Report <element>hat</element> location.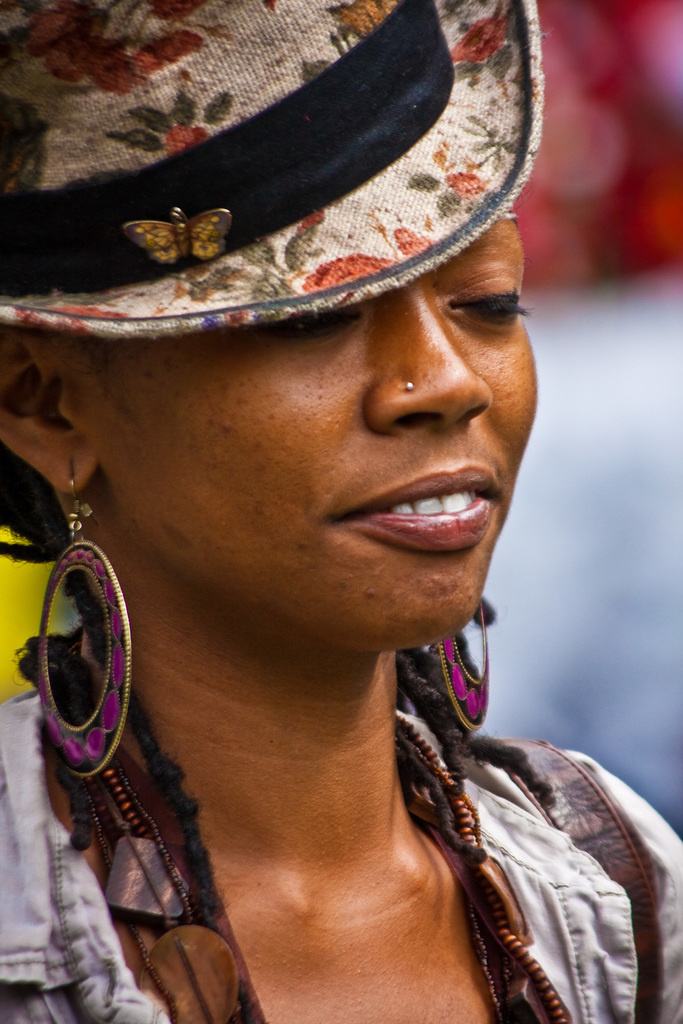
Report: <bbox>0, 0, 543, 338</bbox>.
